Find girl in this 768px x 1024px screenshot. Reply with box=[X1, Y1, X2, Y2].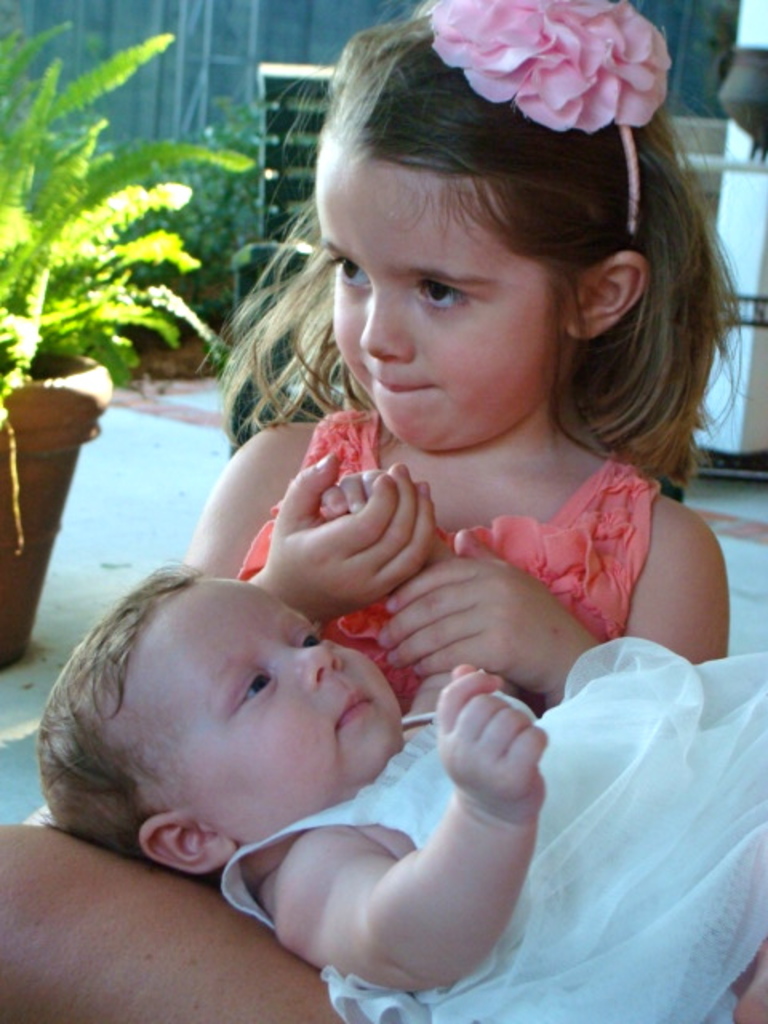
box=[0, 0, 766, 1022].
